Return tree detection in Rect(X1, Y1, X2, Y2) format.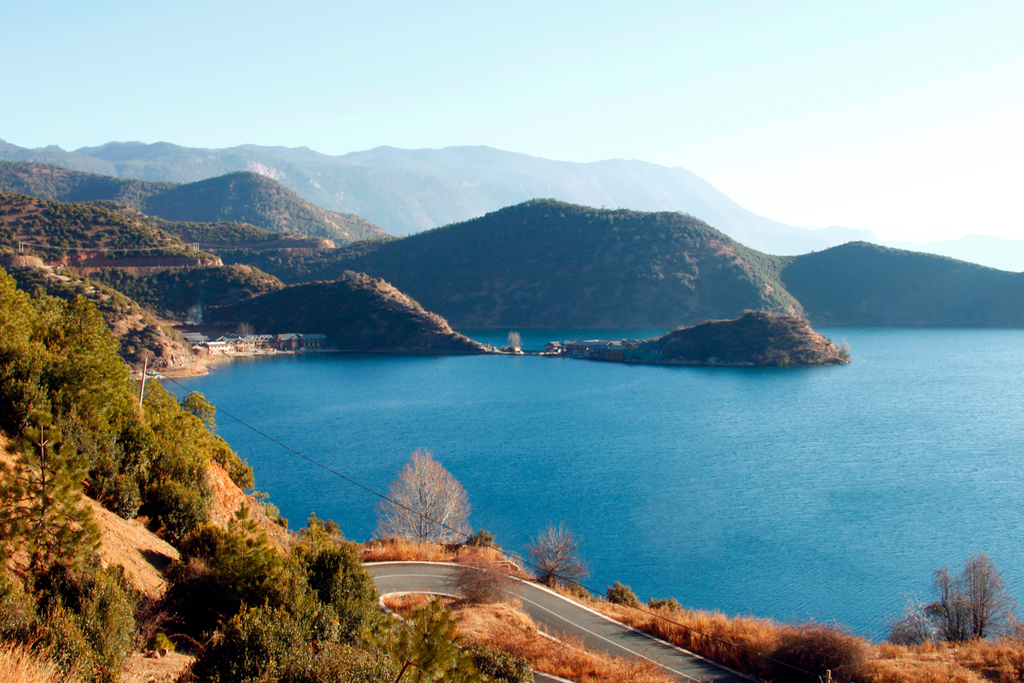
Rect(914, 553, 1021, 645).
